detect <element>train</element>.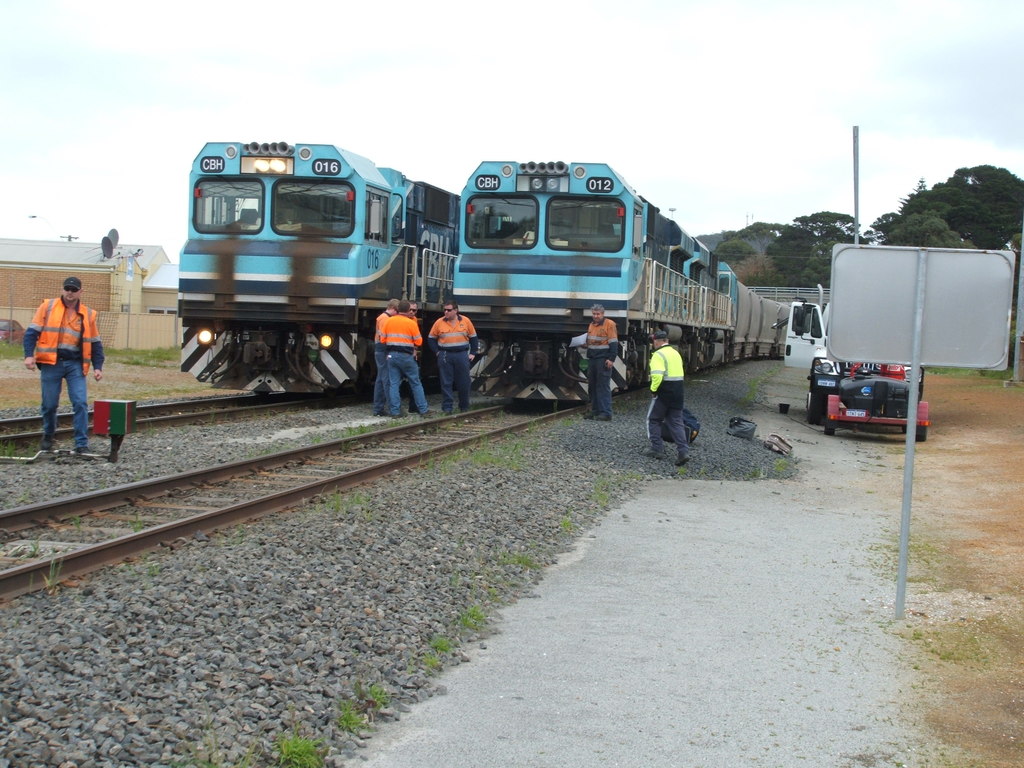
Detected at BBox(444, 155, 793, 413).
